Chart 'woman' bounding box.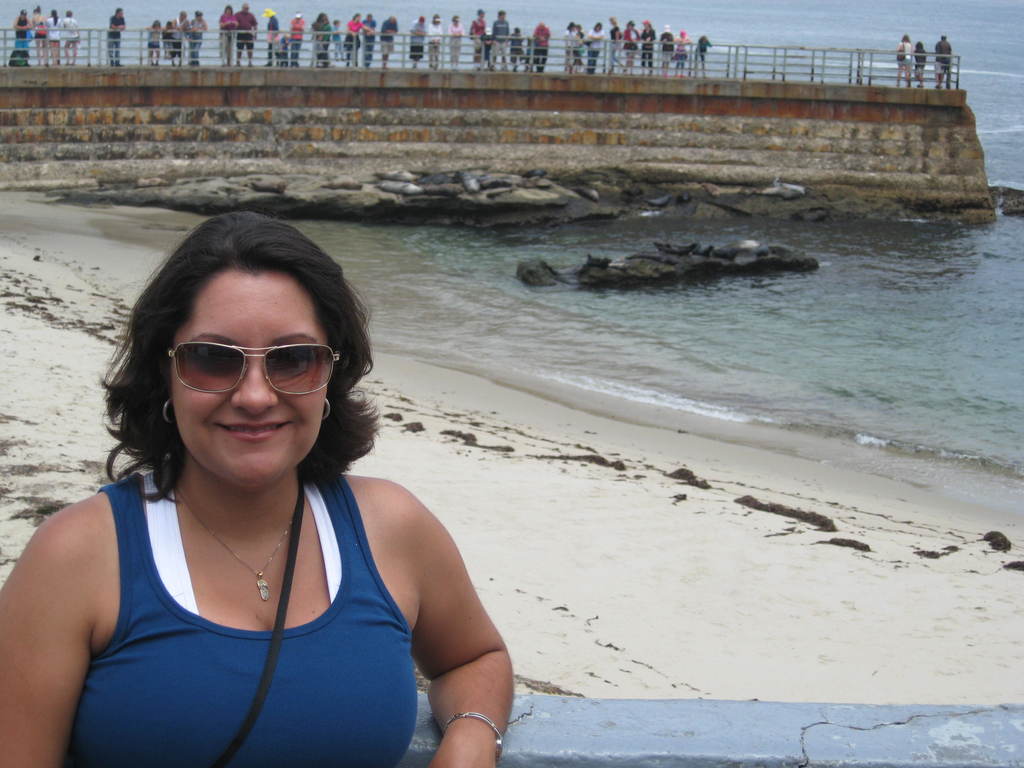
Charted: region(60, 9, 81, 67).
